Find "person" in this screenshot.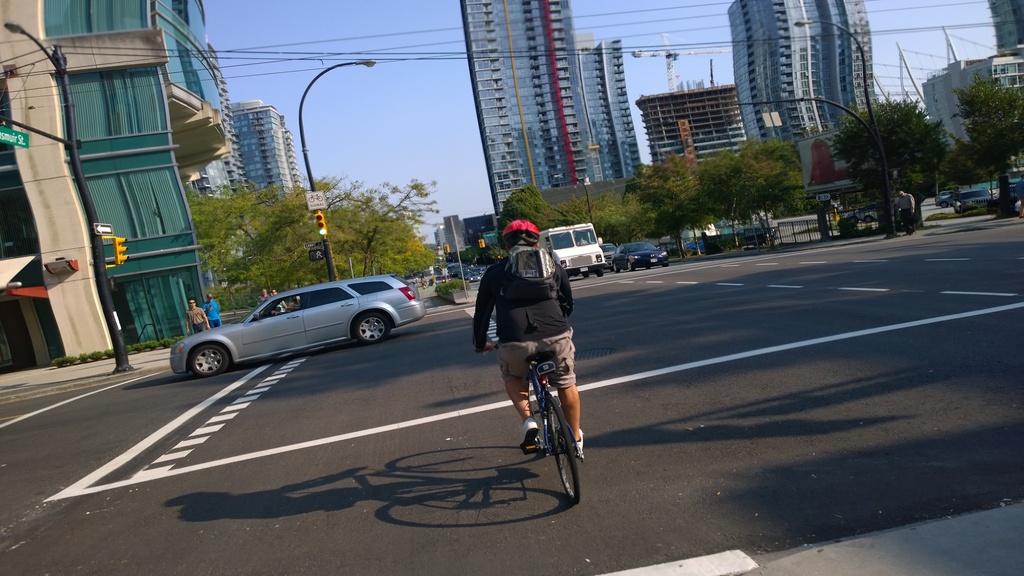
The bounding box for "person" is {"left": 269, "top": 285, "right": 289, "bottom": 312}.
